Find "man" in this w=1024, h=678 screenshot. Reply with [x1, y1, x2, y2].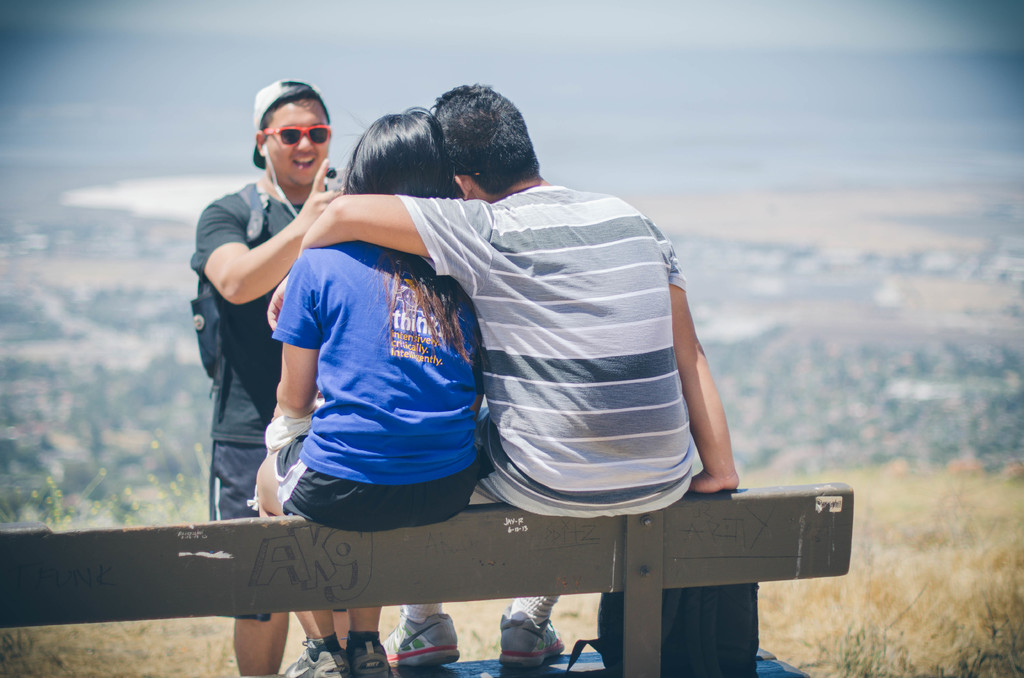
[264, 77, 753, 675].
